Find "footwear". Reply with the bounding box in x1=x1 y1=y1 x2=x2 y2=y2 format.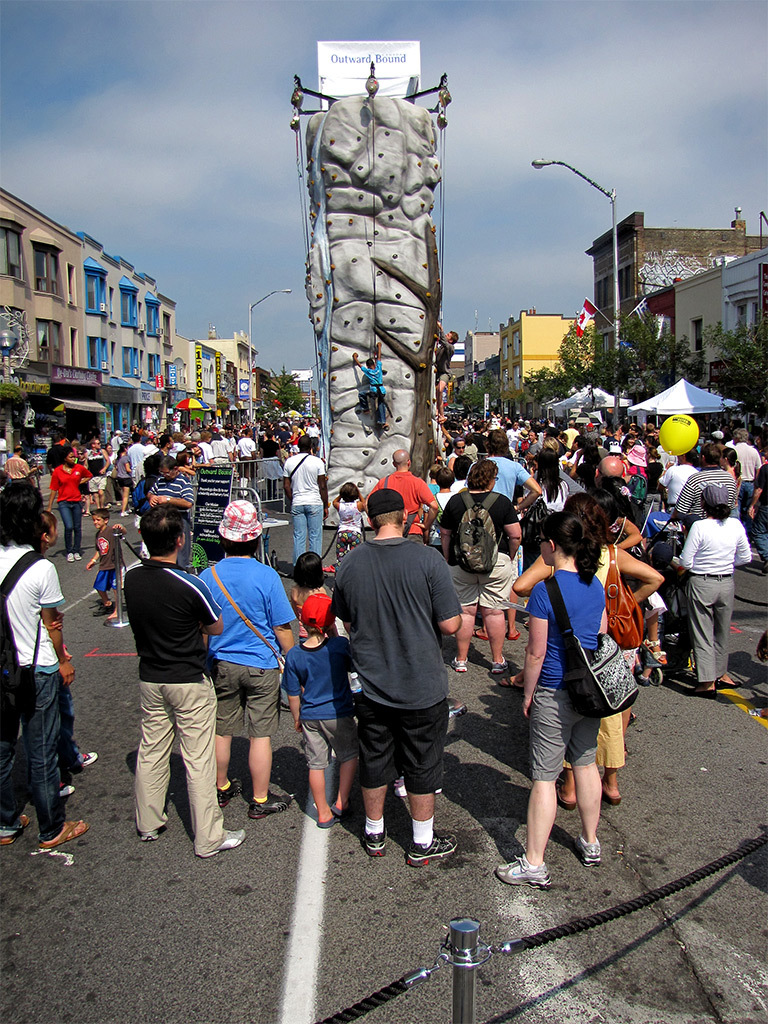
x1=212 y1=776 x2=240 y2=811.
